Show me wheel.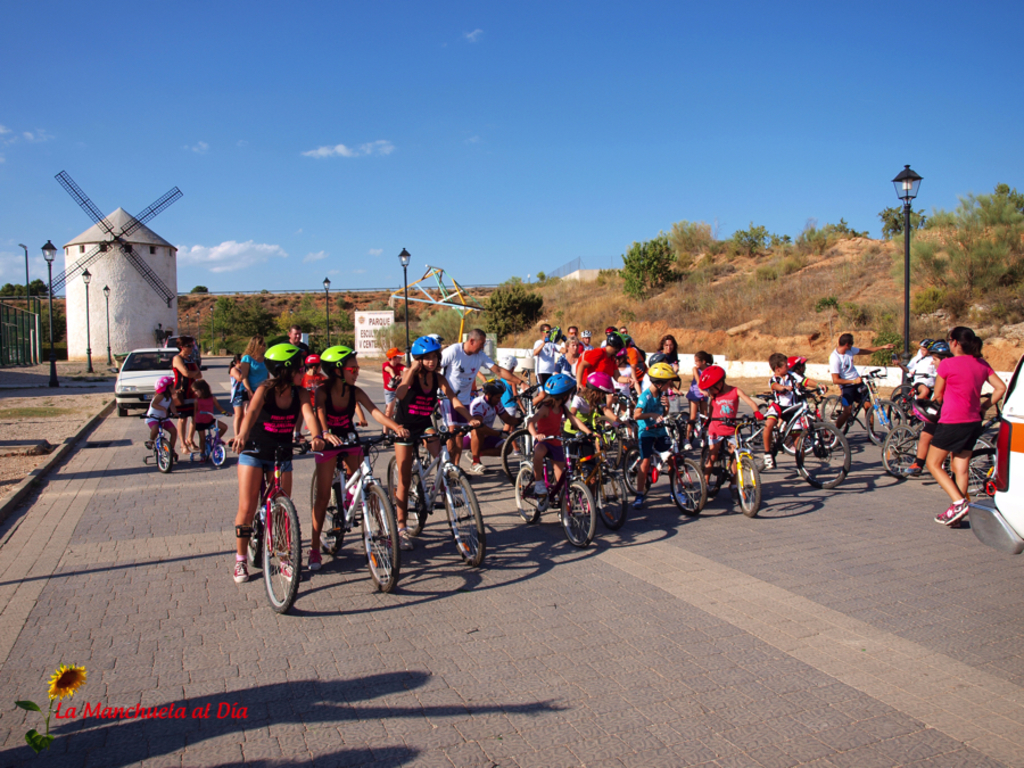
wheel is here: (562, 478, 594, 547).
